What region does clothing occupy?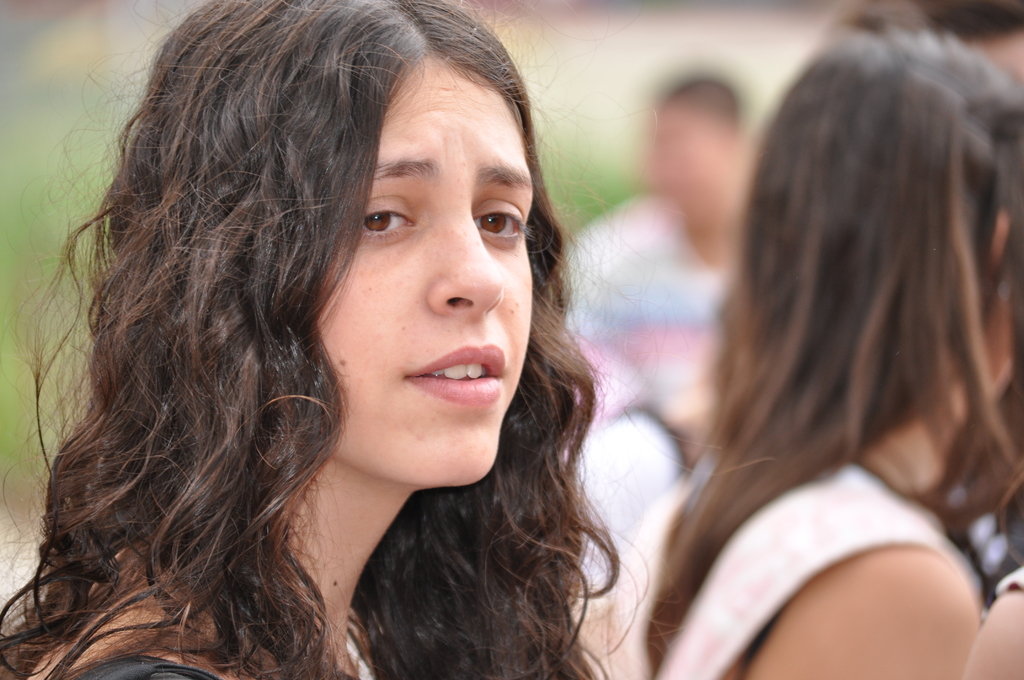
(607, 455, 955, 679).
